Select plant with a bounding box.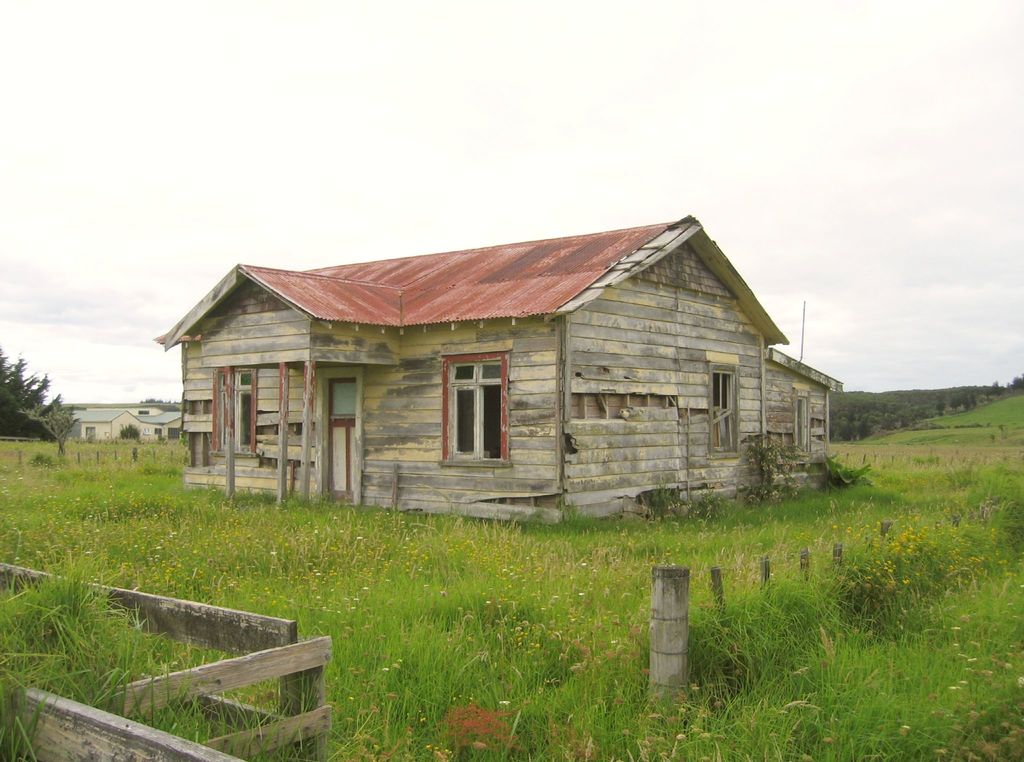
locate(815, 452, 871, 493).
